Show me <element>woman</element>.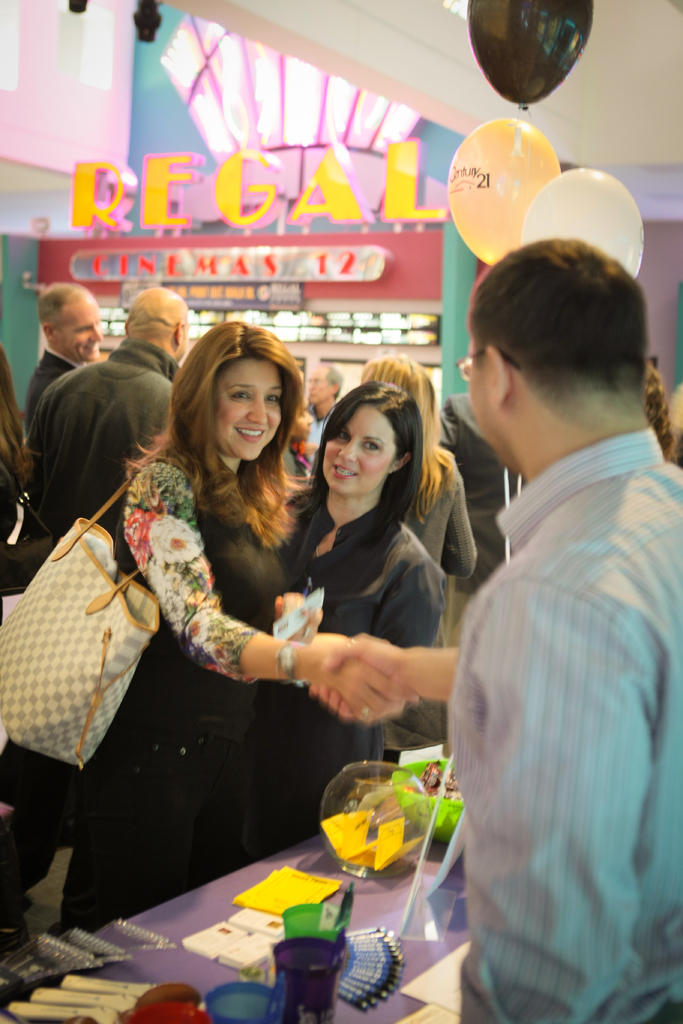
<element>woman</element> is here: bbox=(68, 278, 342, 1000).
